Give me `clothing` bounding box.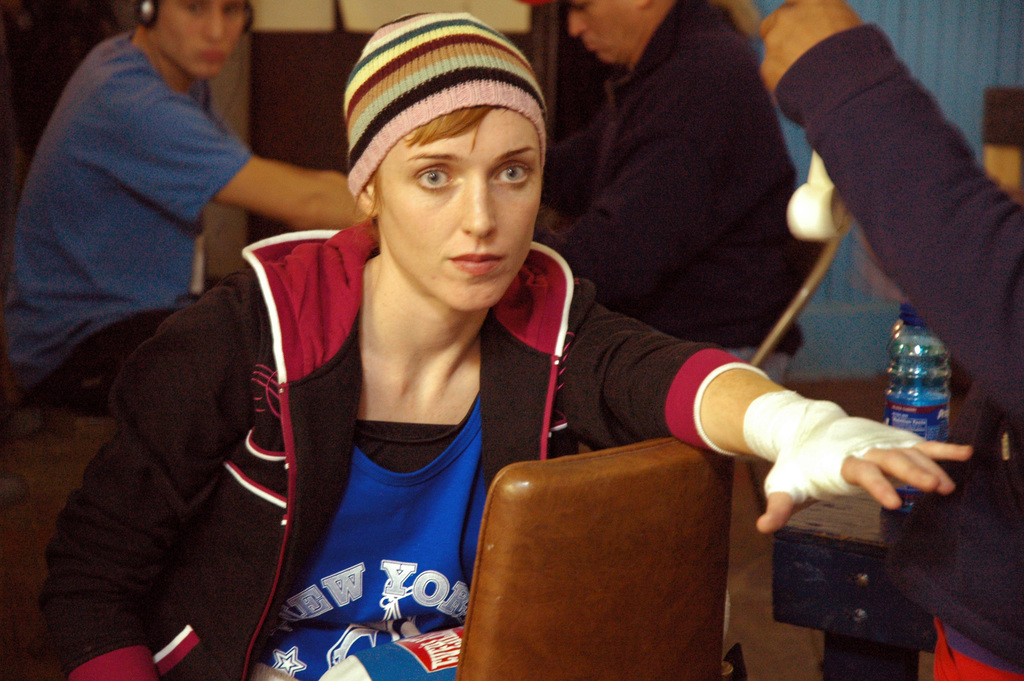
[x1=14, y1=0, x2=287, y2=435].
